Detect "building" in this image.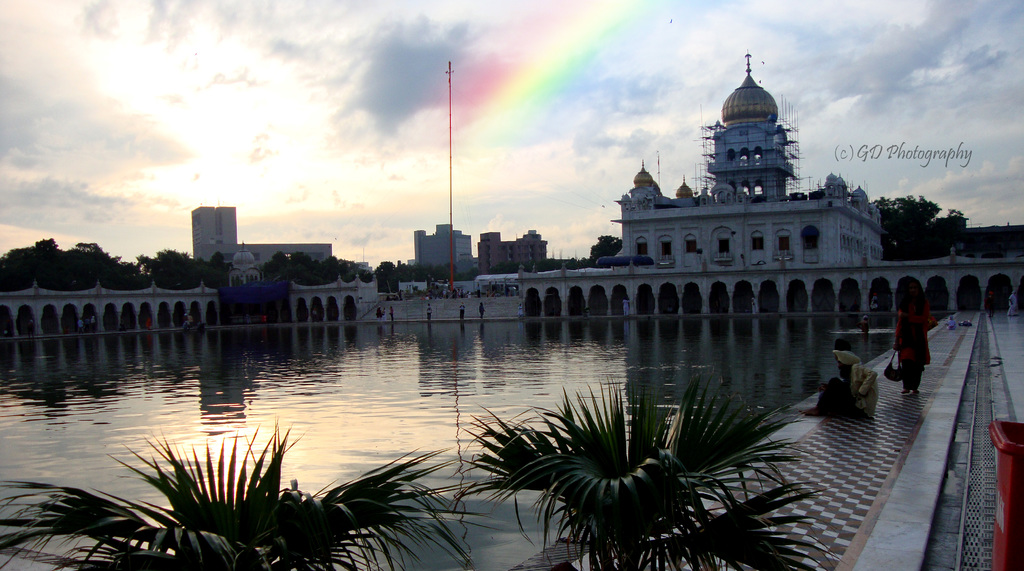
Detection: <box>190,205,235,259</box>.
